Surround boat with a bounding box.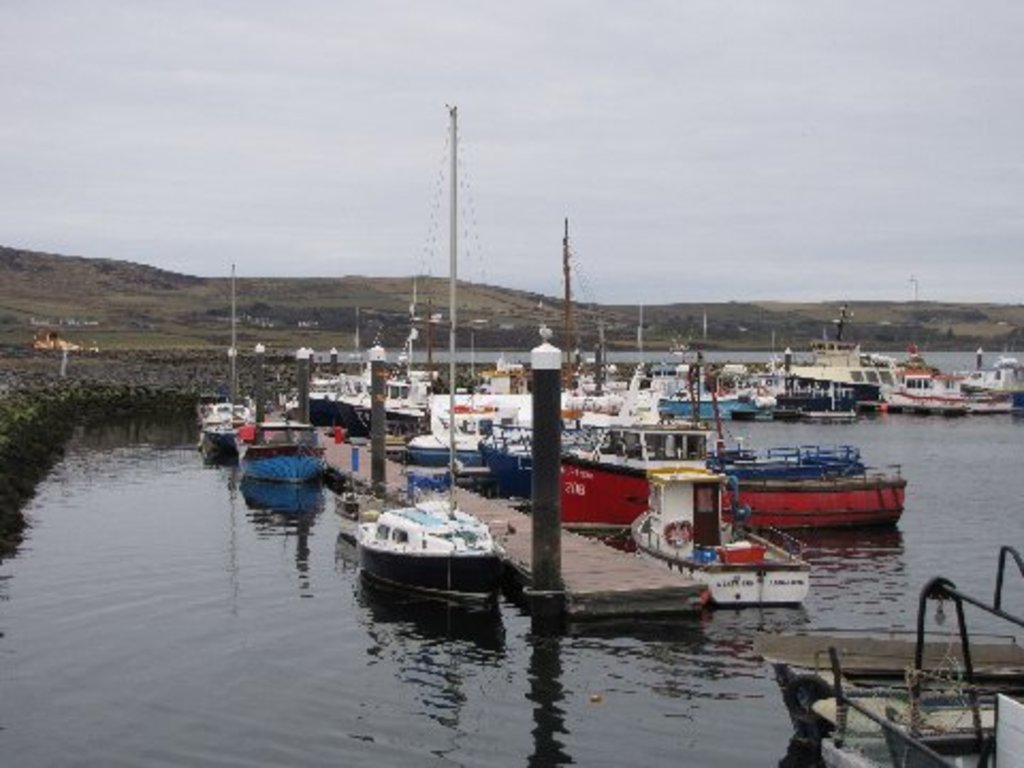
(x1=239, y1=414, x2=331, y2=480).
